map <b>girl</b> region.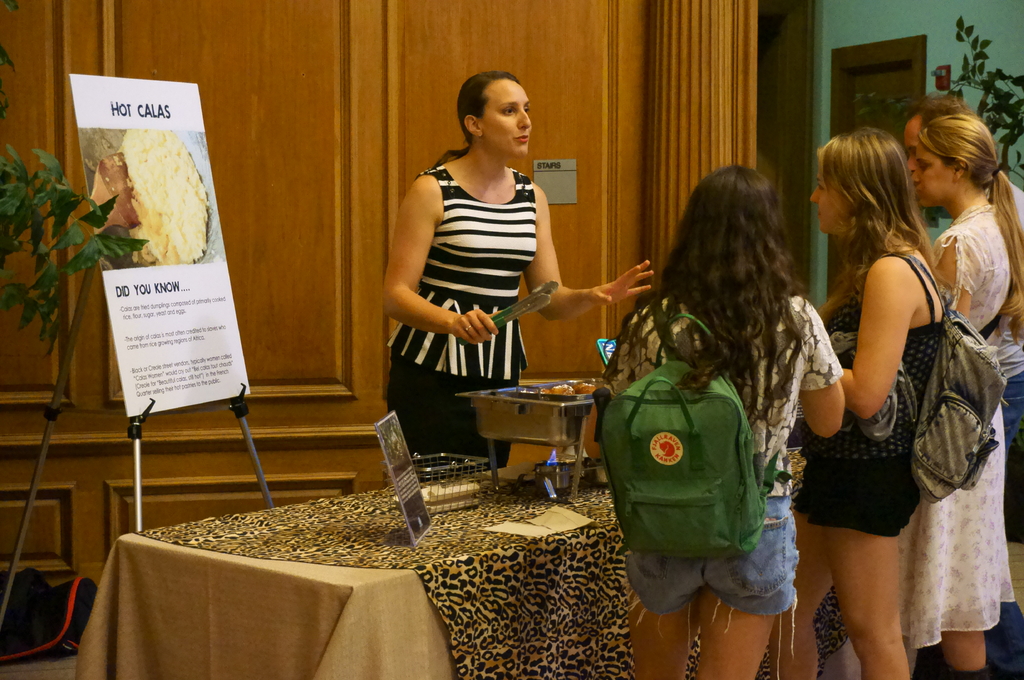
Mapped to BBox(783, 129, 947, 679).
